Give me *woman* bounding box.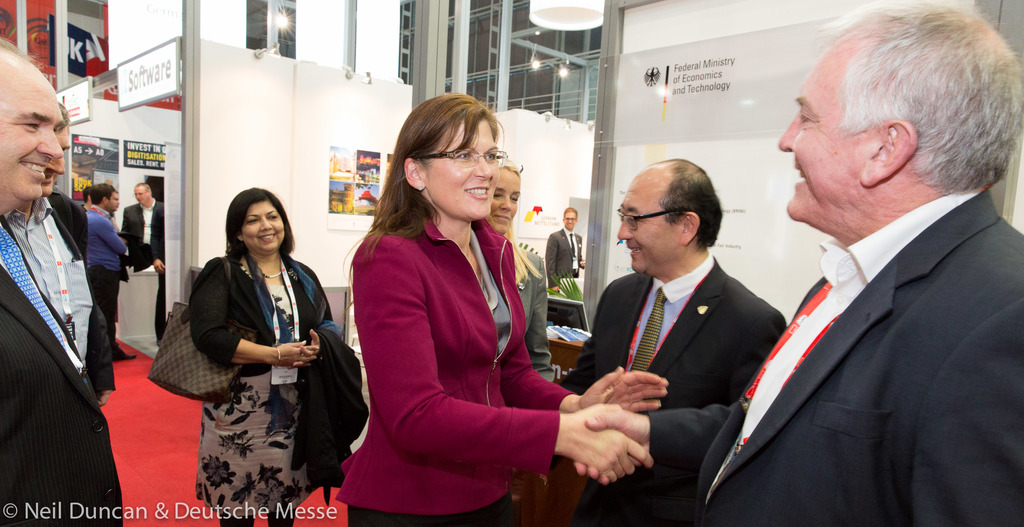
<bbox>484, 158, 557, 390</bbox>.
